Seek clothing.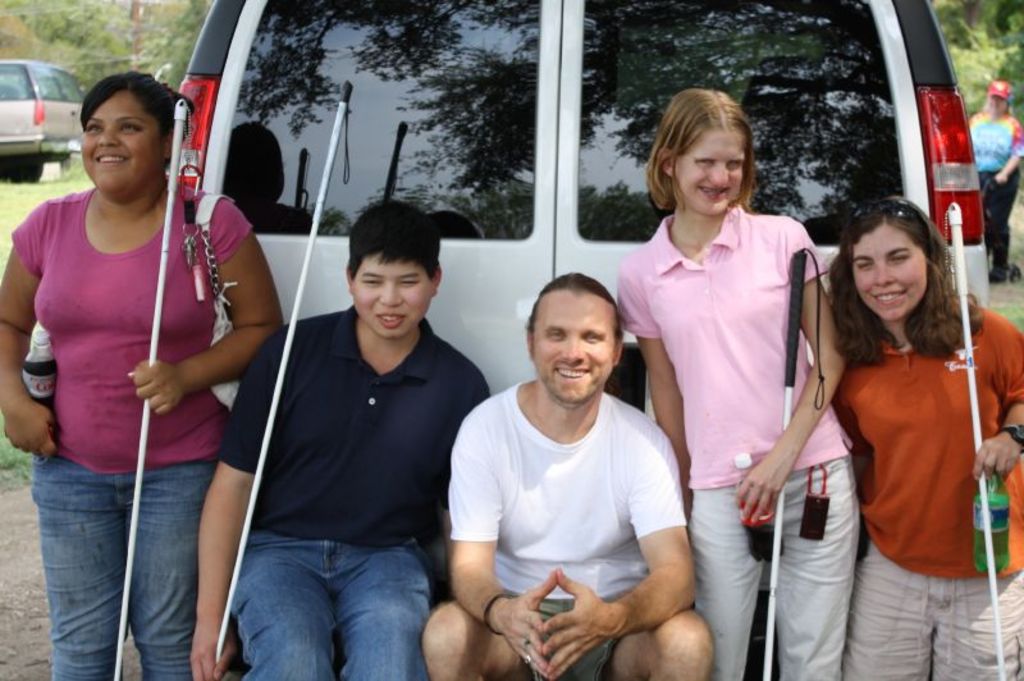
9/184/255/680.
